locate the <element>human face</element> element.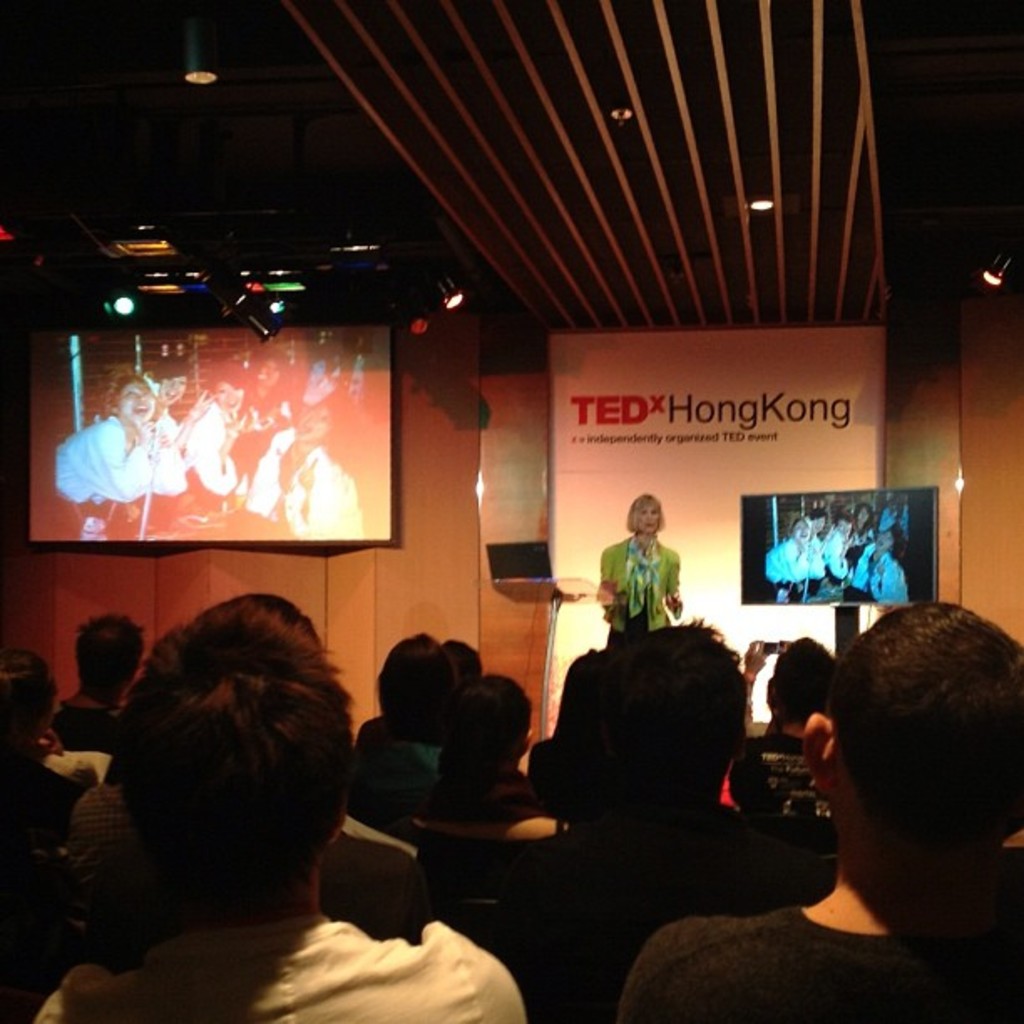
Element bbox: select_region(636, 499, 656, 534).
